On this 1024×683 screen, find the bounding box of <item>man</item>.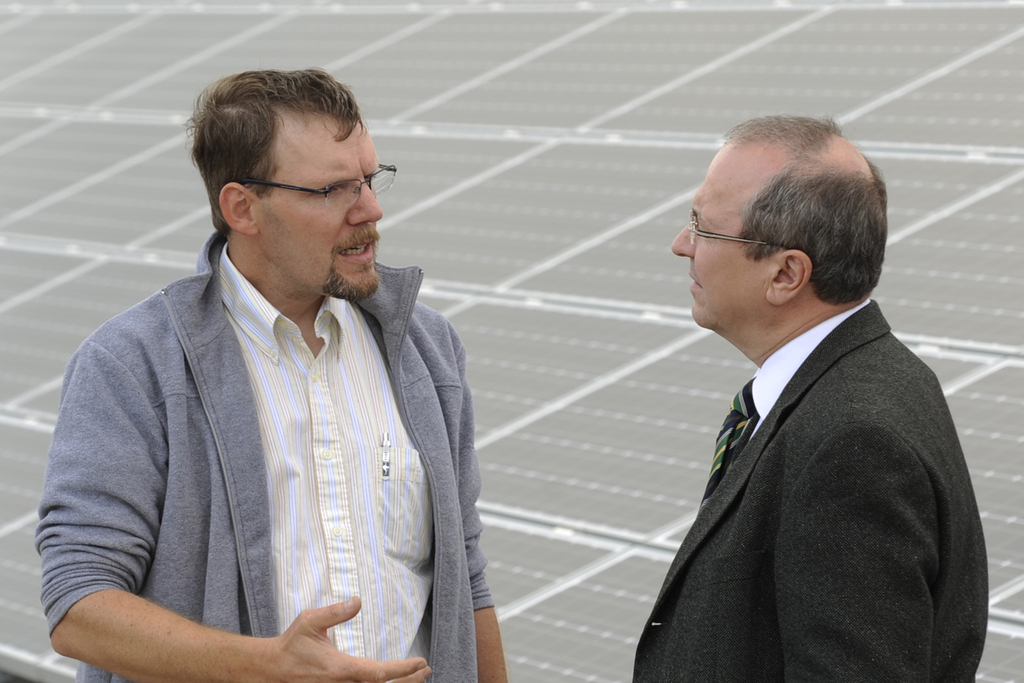
Bounding box: pyautogui.locateOnScreen(611, 117, 988, 679).
